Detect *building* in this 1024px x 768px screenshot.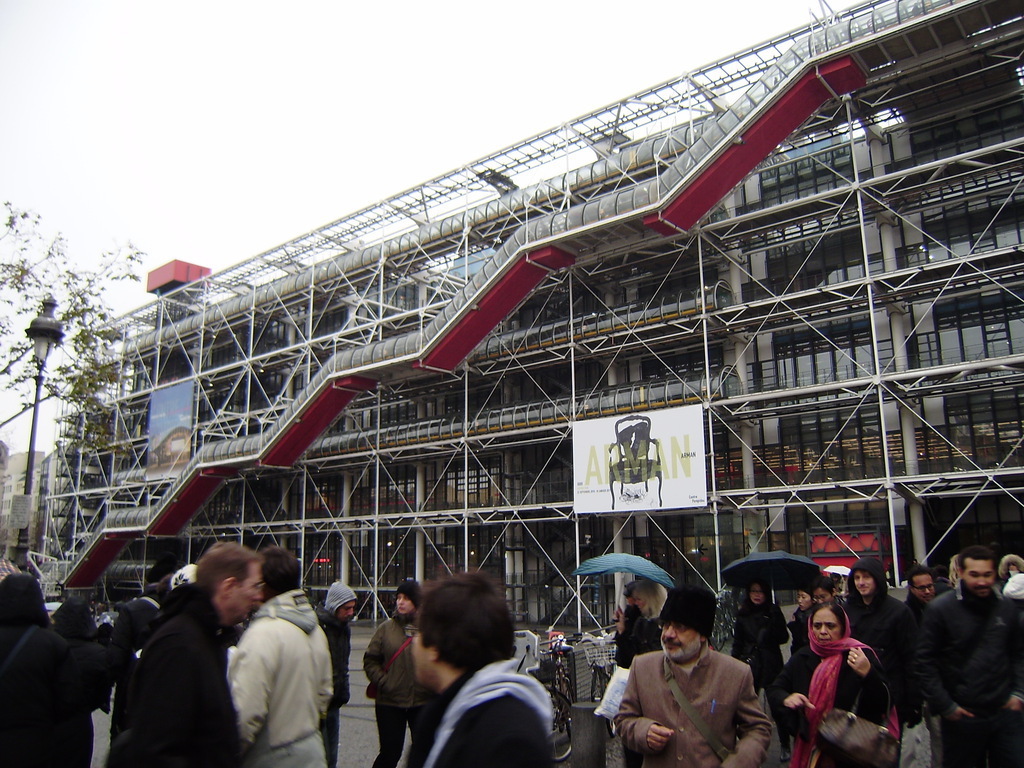
Detection: (0,439,46,544).
